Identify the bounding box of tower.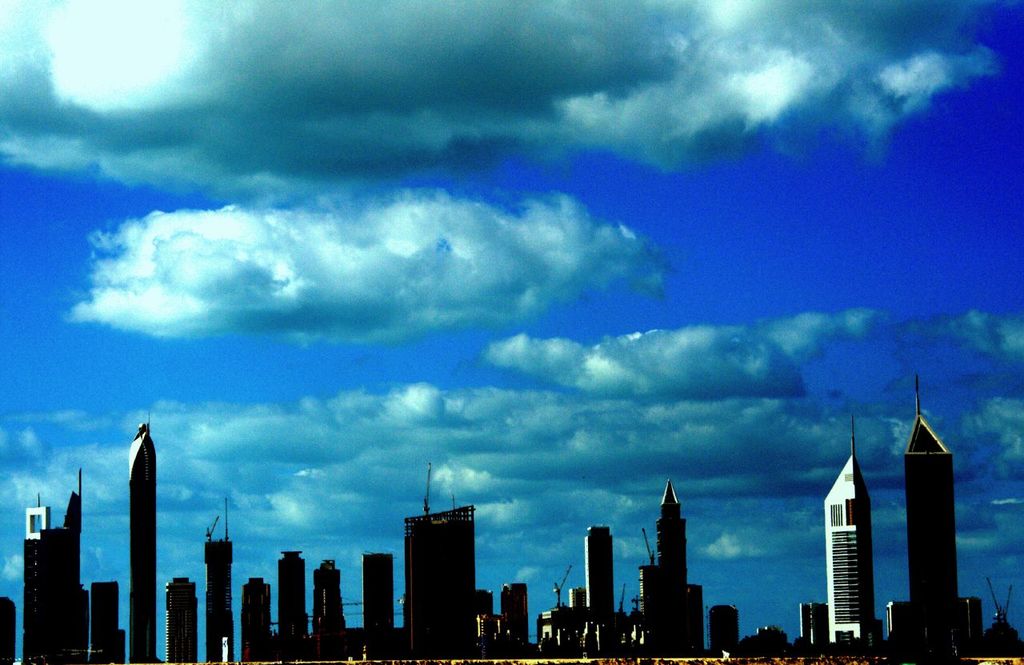
crop(582, 528, 612, 651).
